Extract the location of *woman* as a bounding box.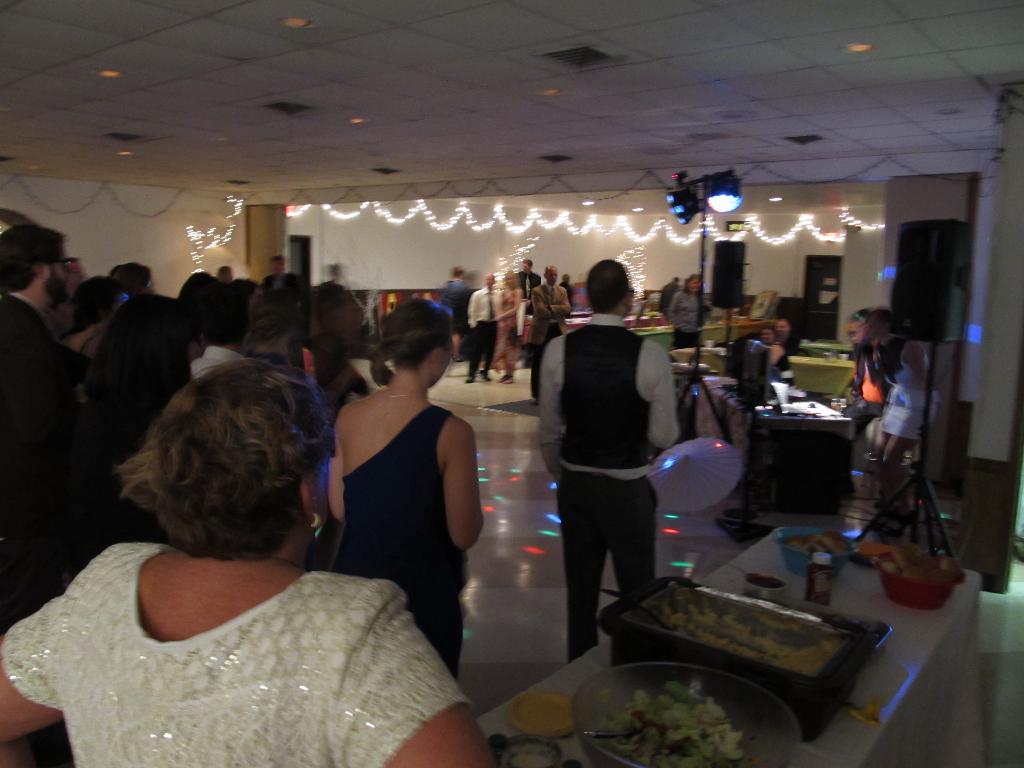
668, 270, 716, 349.
